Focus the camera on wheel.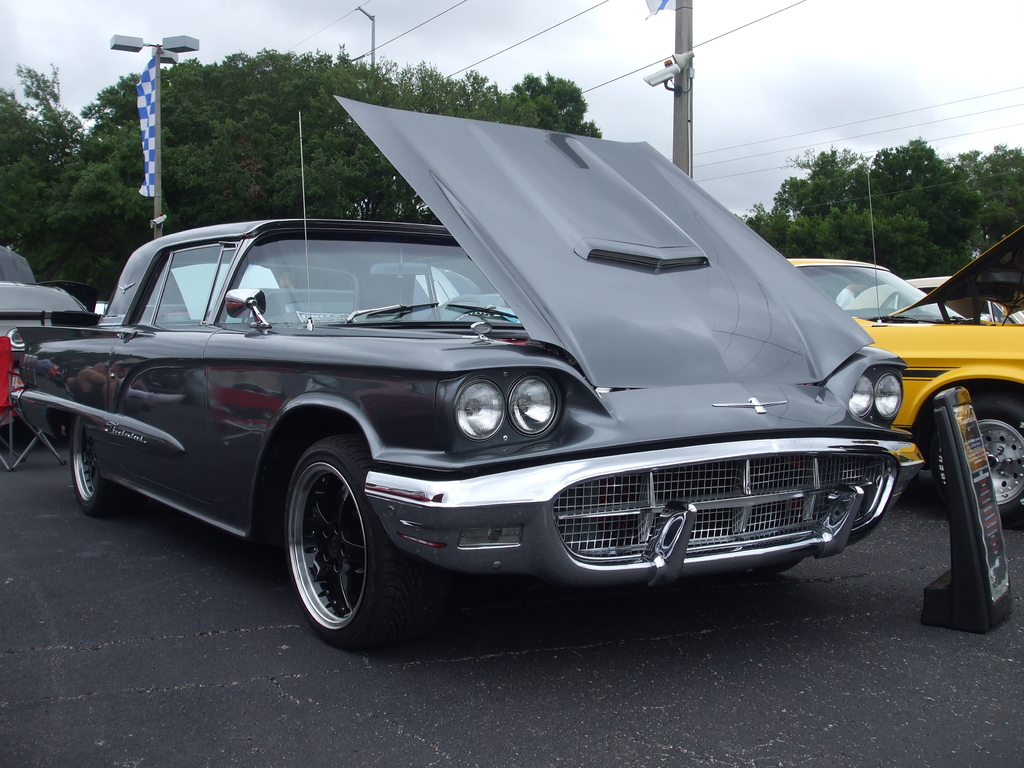
Focus region: x1=925, y1=394, x2=1023, y2=518.
